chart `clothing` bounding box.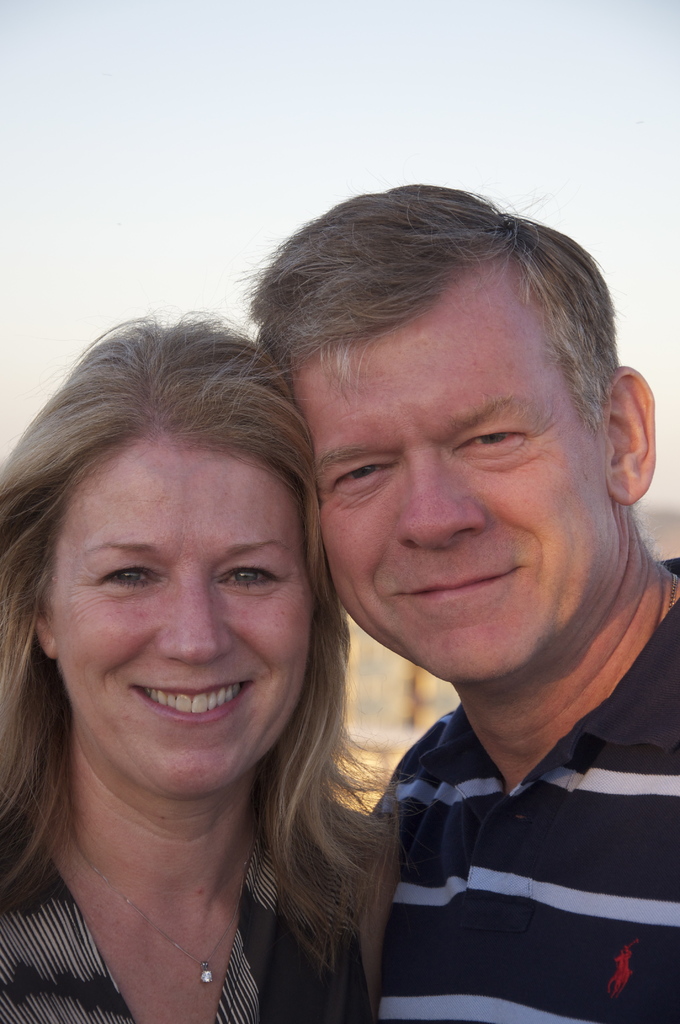
Charted: 341,594,674,996.
